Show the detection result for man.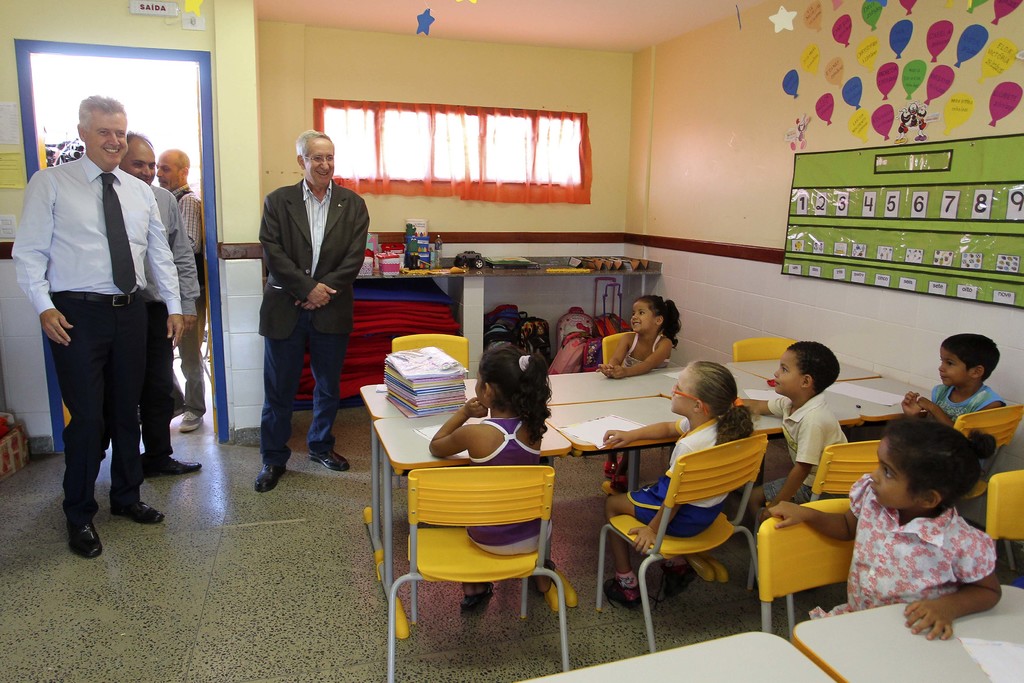
[154, 145, 206, 432].
